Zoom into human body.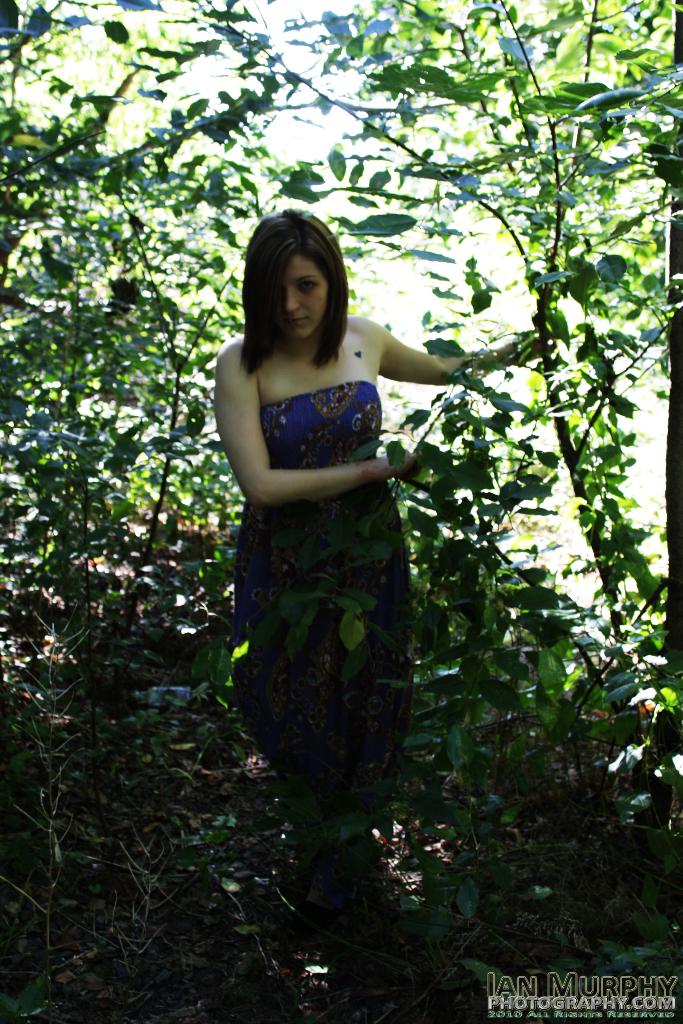
Zoom target: (188,212,501,941).
